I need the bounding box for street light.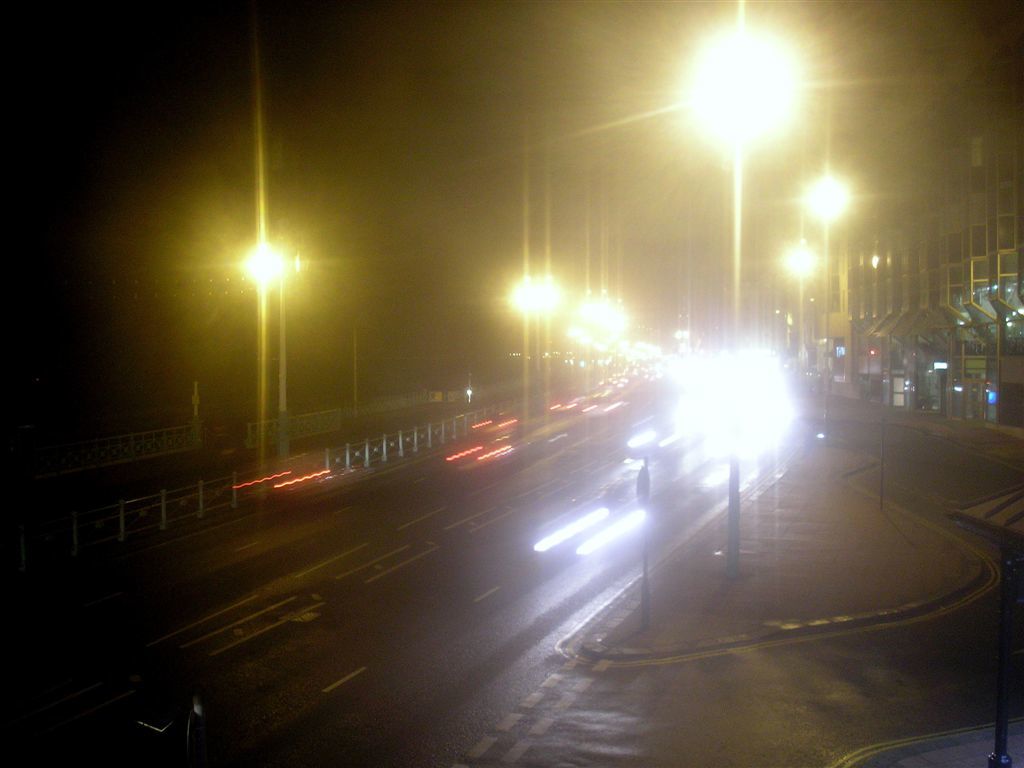
Here it is: (x1=802, y1=166, x2=853, y2=376).
